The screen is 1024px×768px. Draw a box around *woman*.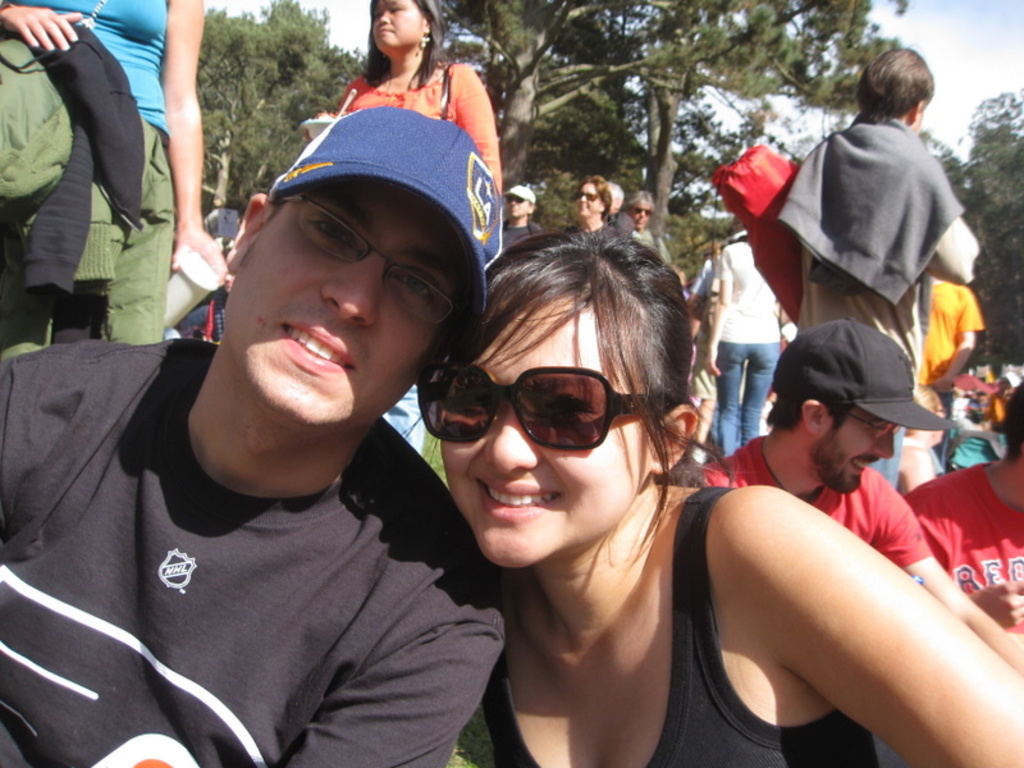
[left=570, top=174, right=613, bottom=215].
